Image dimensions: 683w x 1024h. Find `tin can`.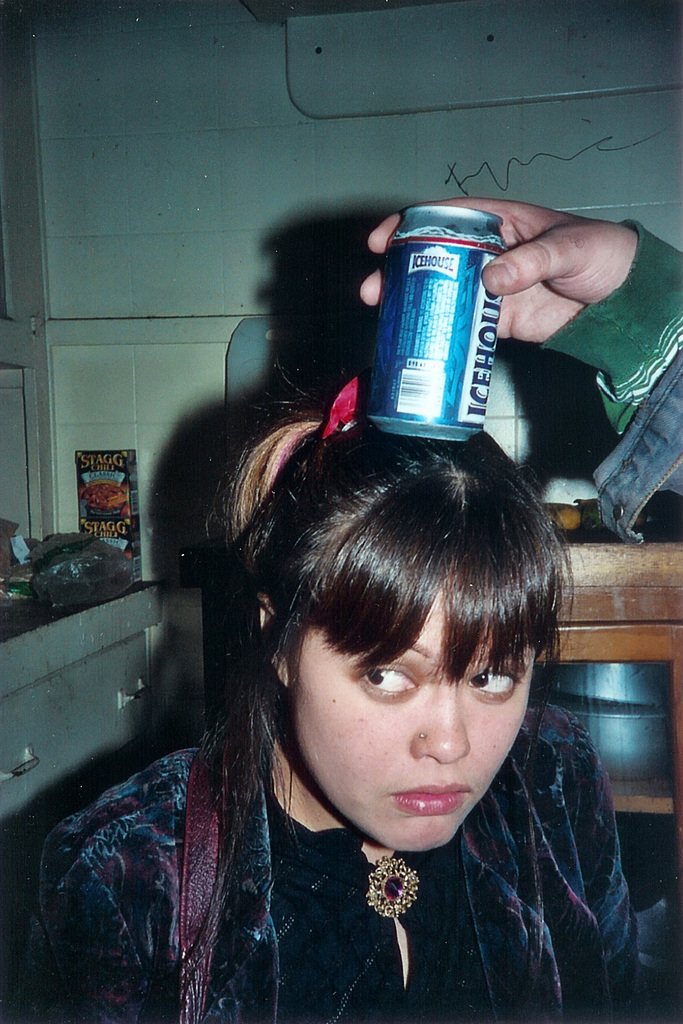
left=367, top=204, right=504, bottom=436.
